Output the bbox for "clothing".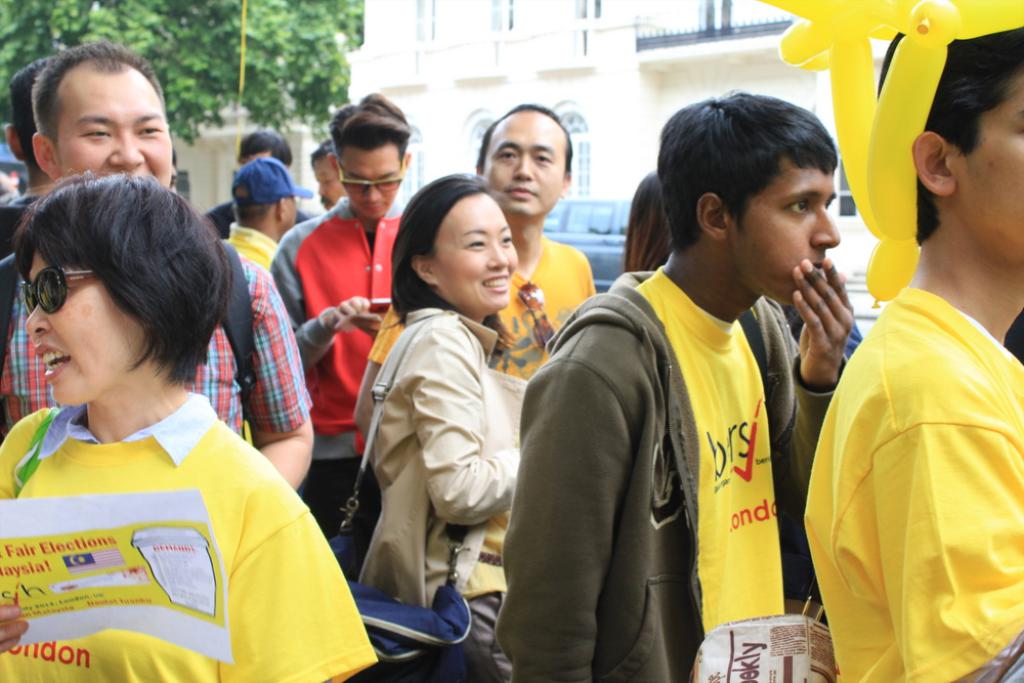
select_region(373, 226, 598, 381).
